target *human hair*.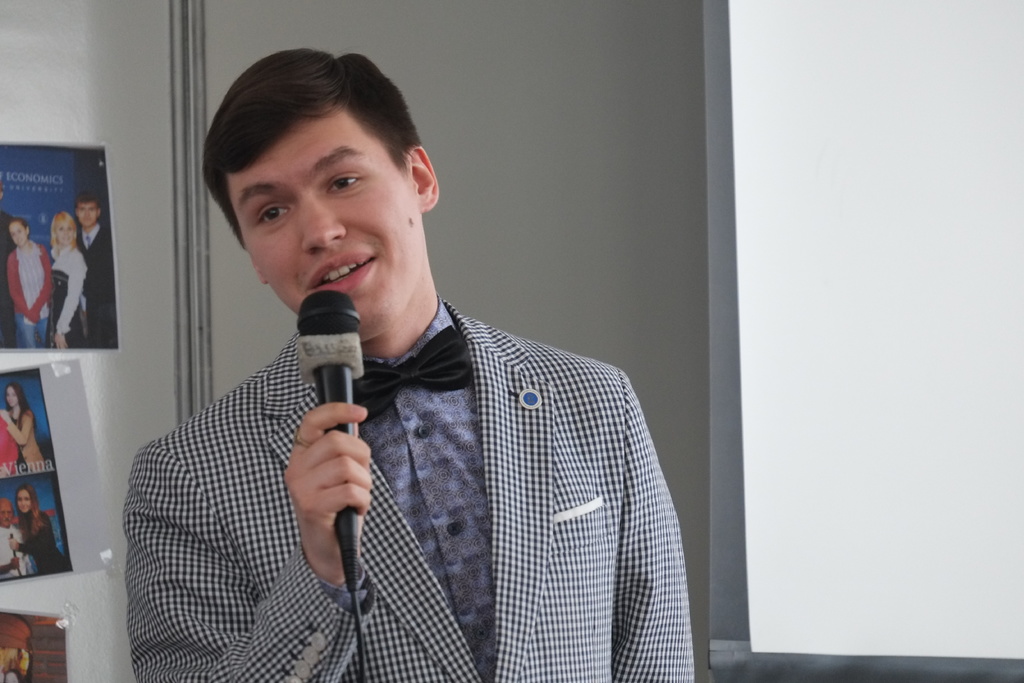
Target region: [74, 191, 104, 222].
